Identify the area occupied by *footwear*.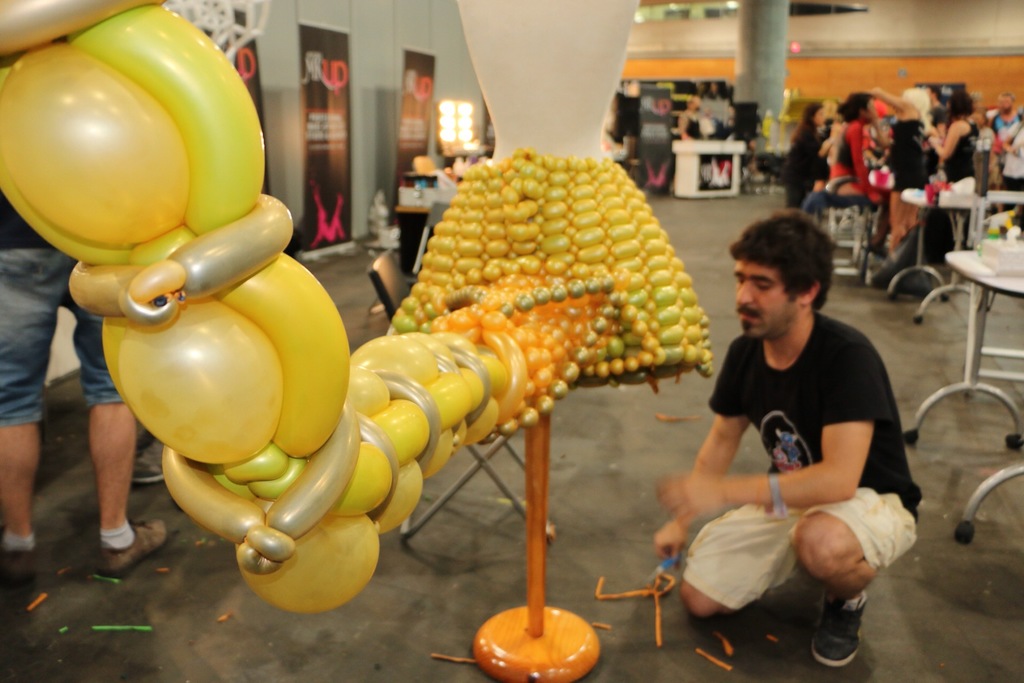
Area: 94:518:168:572.
